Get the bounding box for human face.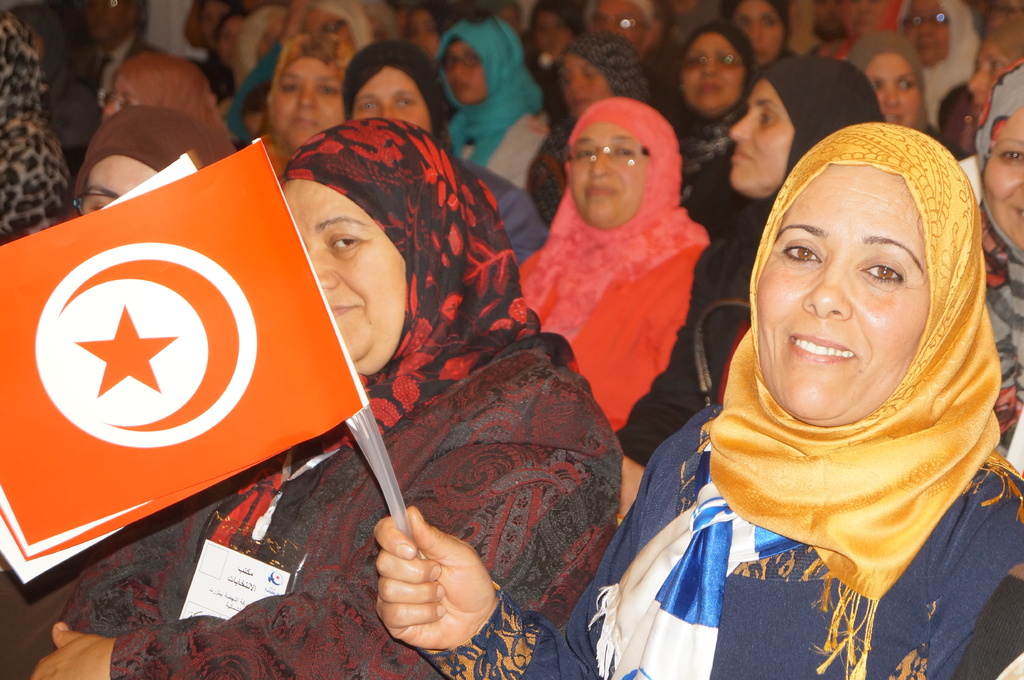
(269,50,346,149).
